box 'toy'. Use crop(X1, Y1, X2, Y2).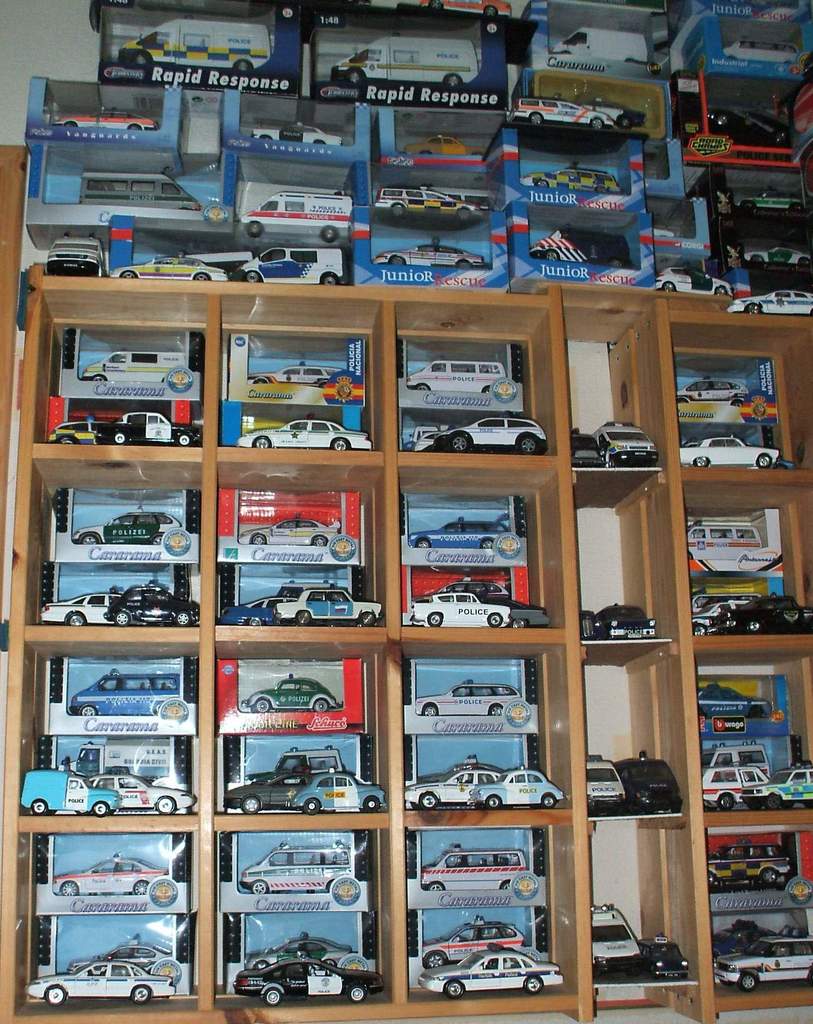
crop(742, 763, 812, 812).
